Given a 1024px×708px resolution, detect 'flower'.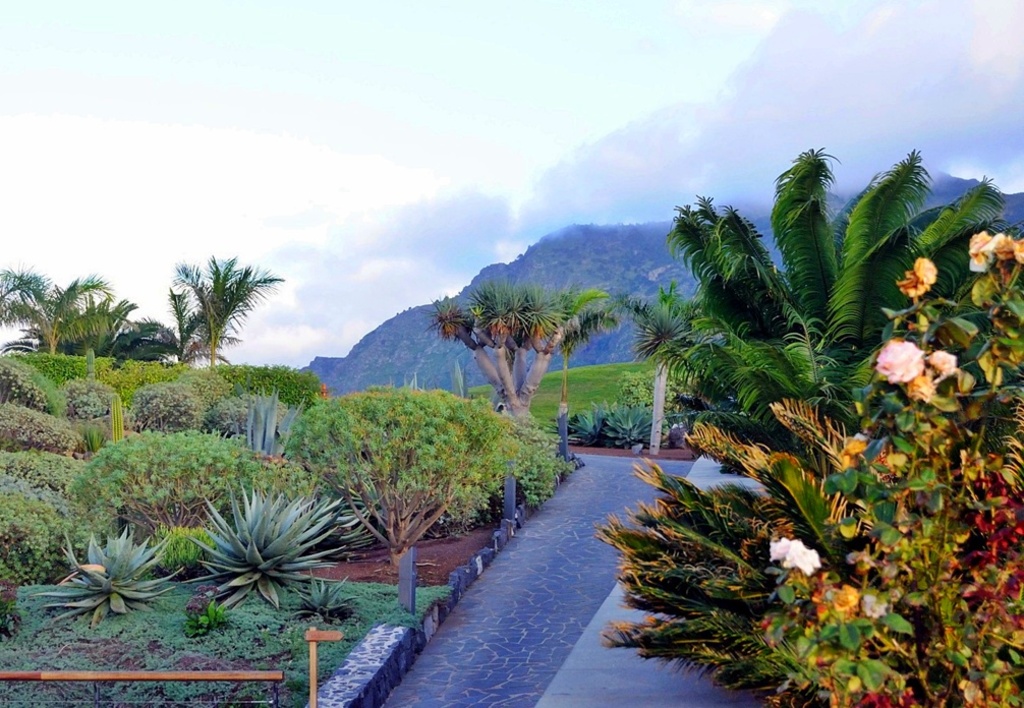
980/231/1008/261.
